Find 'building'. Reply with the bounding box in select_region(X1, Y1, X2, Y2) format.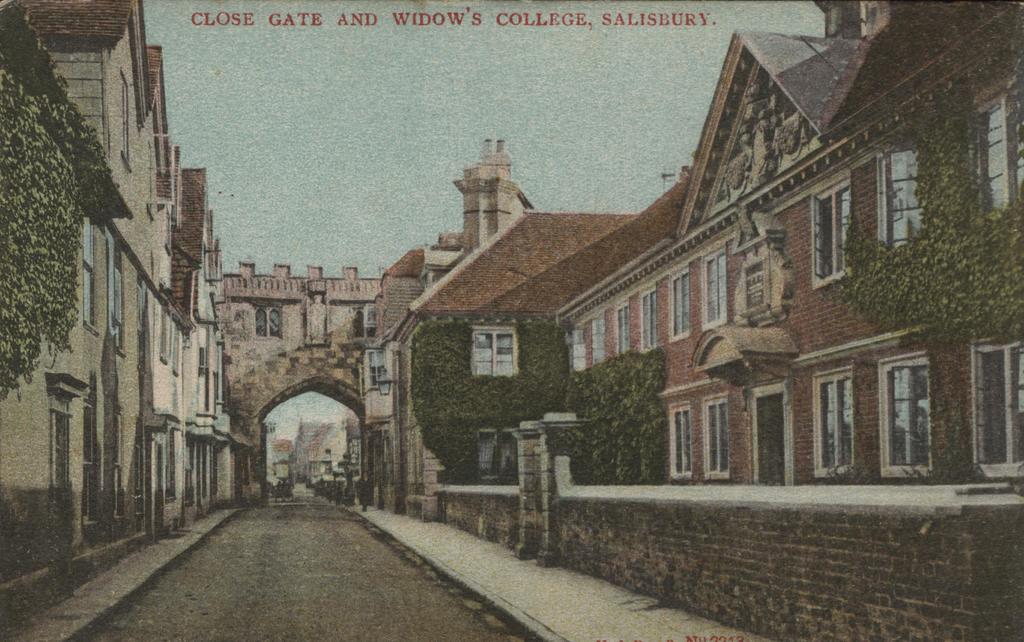
select_region(392, 0, 1023, 641).
